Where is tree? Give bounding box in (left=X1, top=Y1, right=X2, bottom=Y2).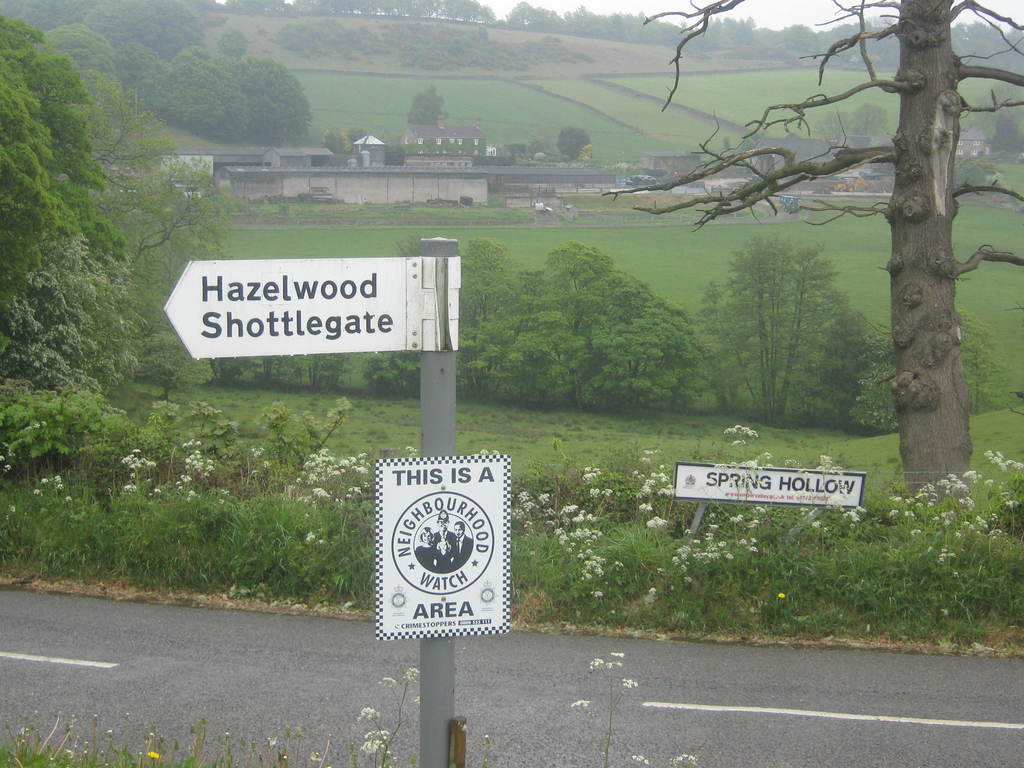
(left=156, top=40, right=314, bottom=148).
